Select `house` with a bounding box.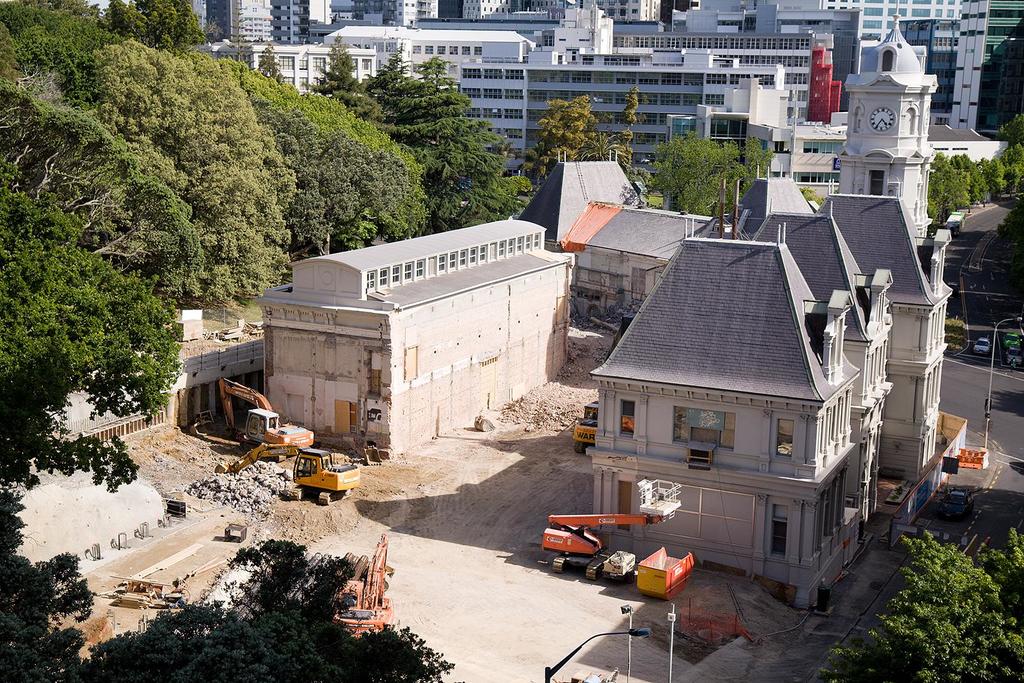
{"x1": 321, "y1": 0, "x2": 368, "y2": 20}.
